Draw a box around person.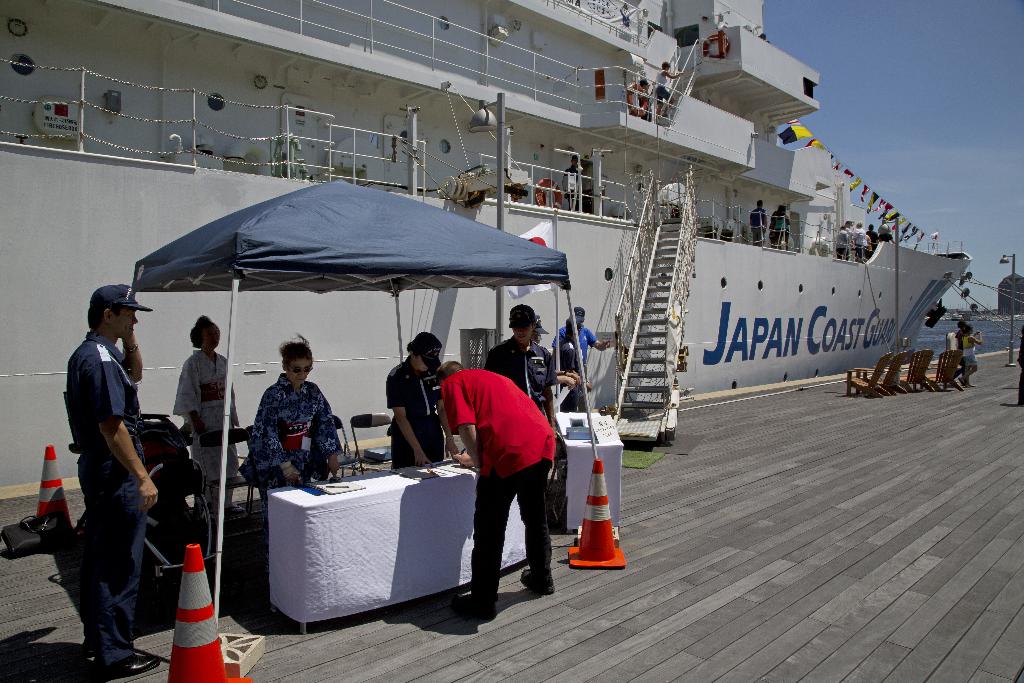
l=777, t=208, r=794, b=250.
